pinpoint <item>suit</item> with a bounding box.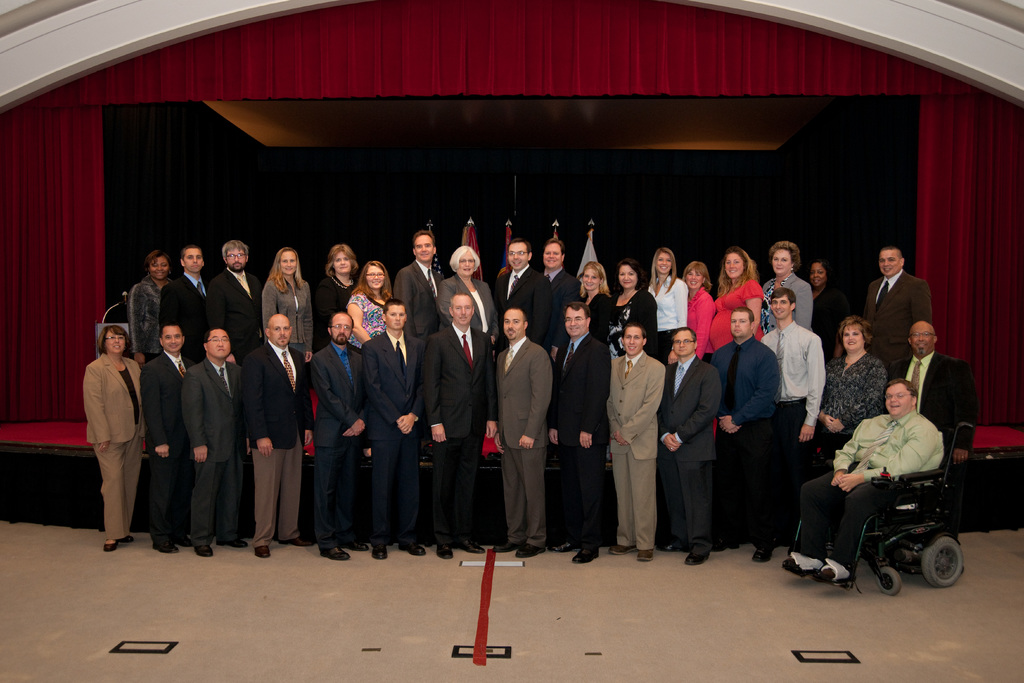
(left=157, top=272, right=210, bottom=363).
